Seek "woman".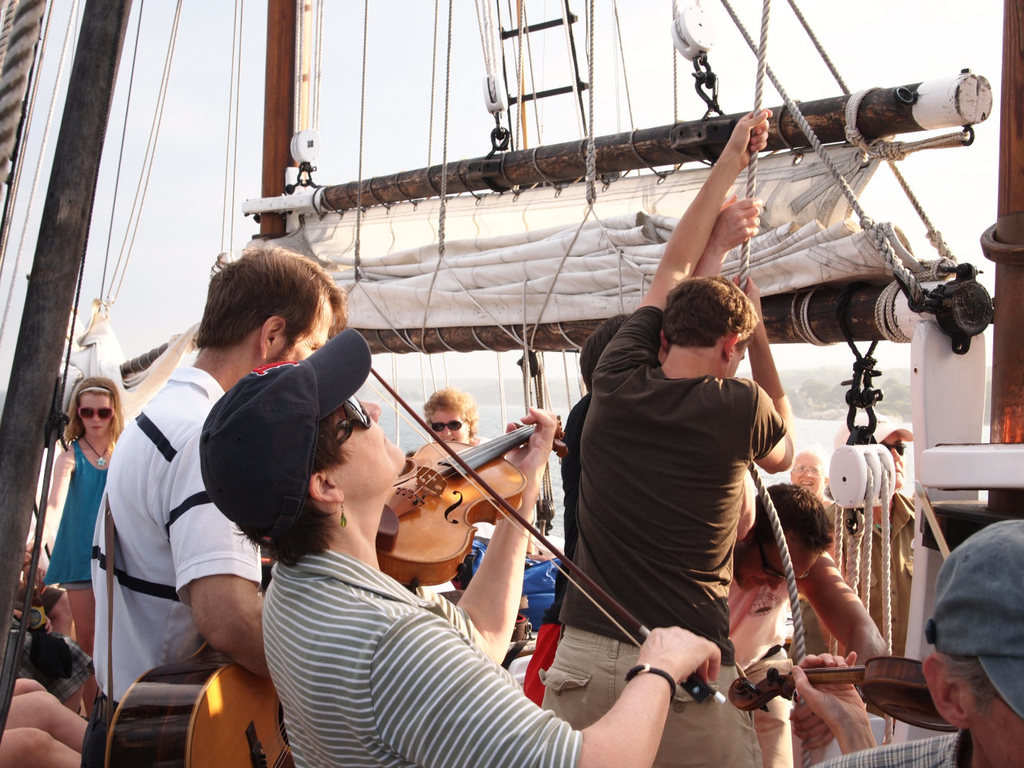
left=223, top=351, right=796, bottom=767.
